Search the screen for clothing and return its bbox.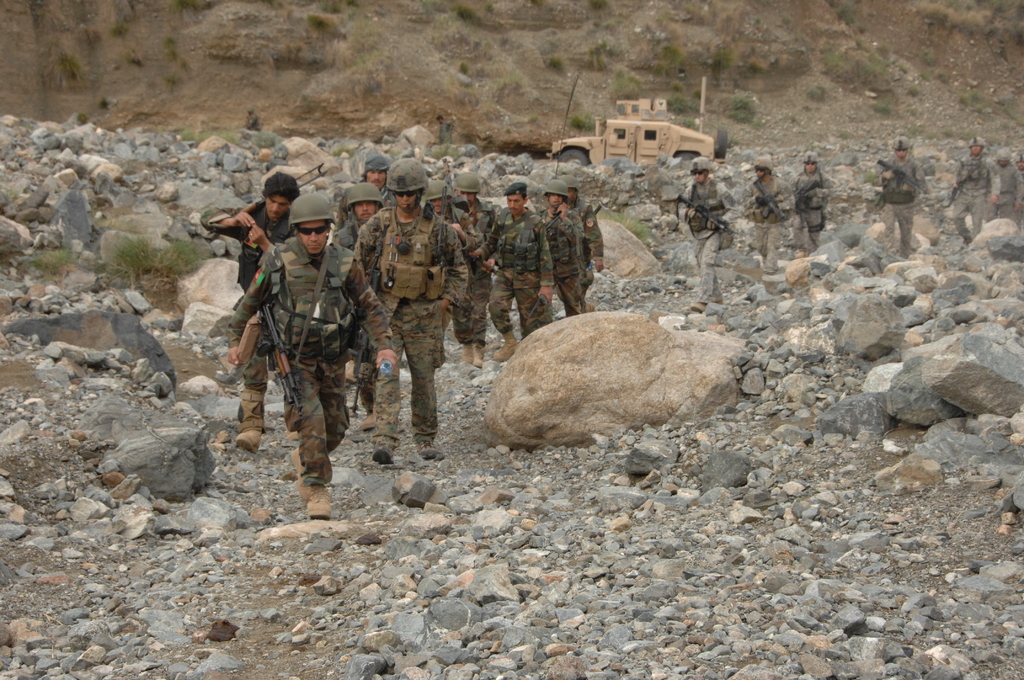
Found: select_region(1015, 166, 1023, 211).
